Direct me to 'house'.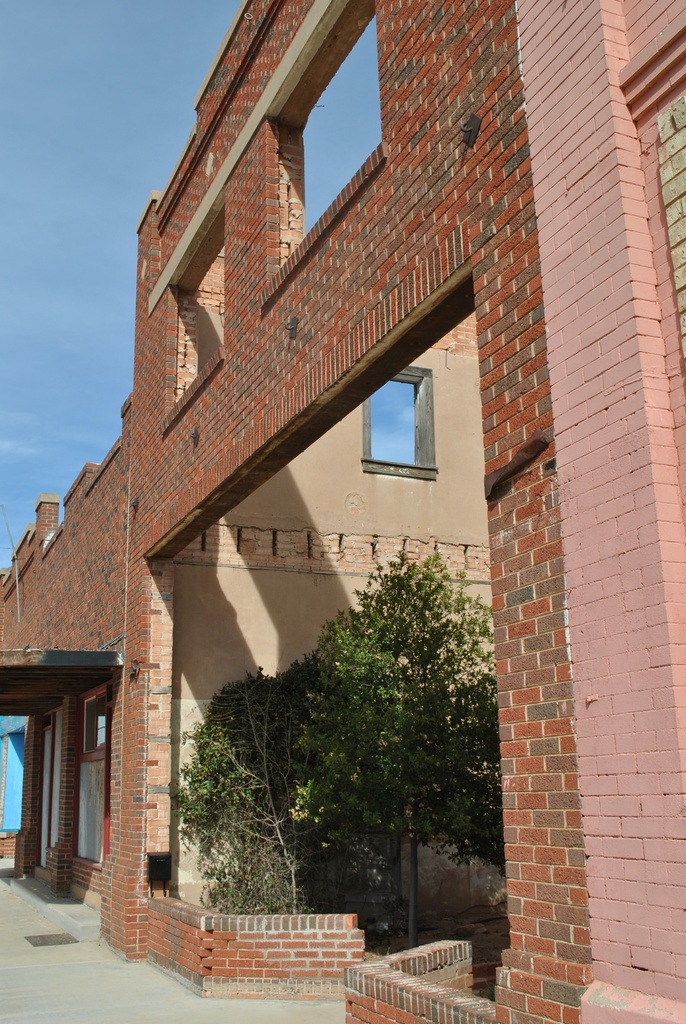
Direction: 512 0 678 1020.
